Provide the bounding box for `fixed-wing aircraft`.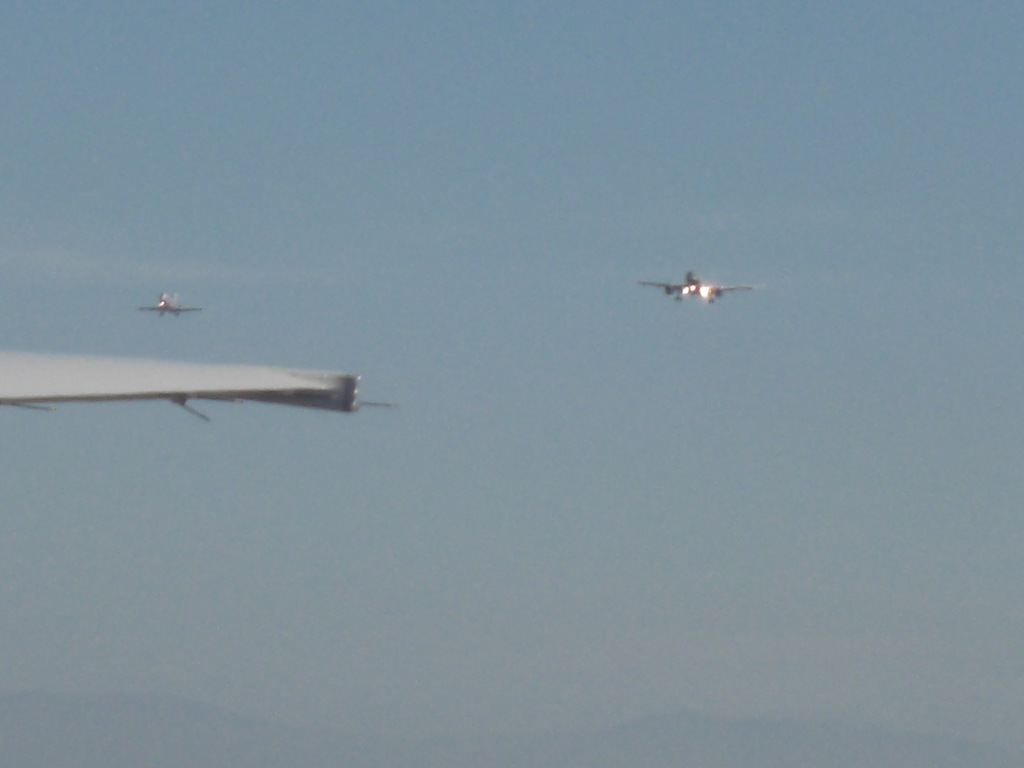
detection(0, 355, 399, 426).
